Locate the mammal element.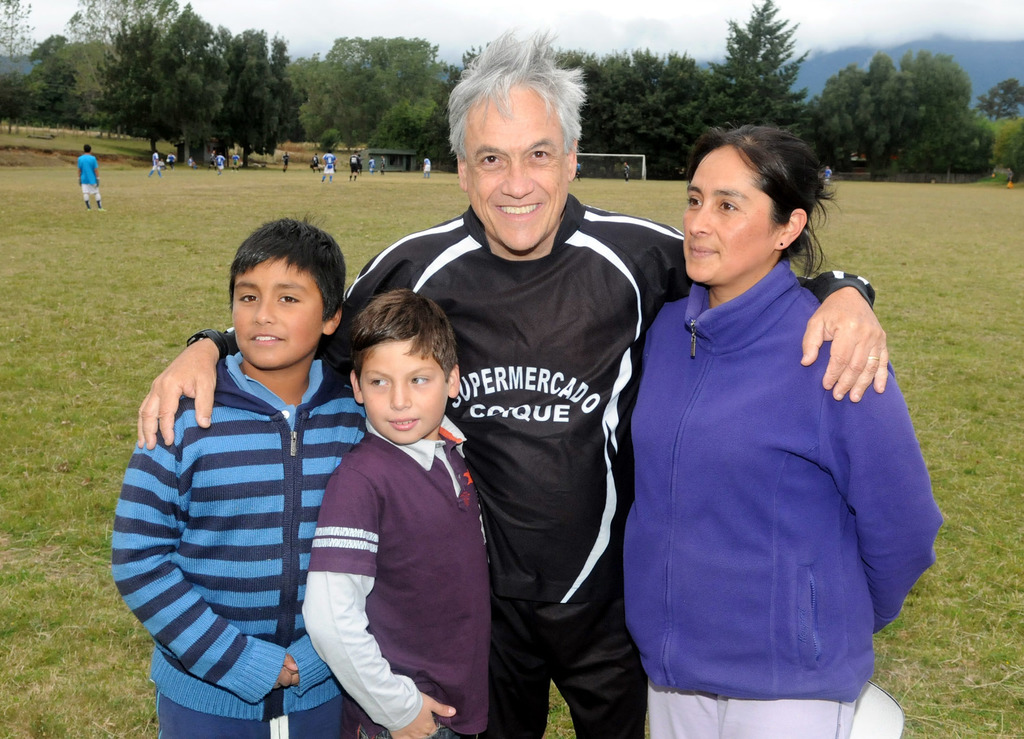
Element bbox: (76,145,113,209).
